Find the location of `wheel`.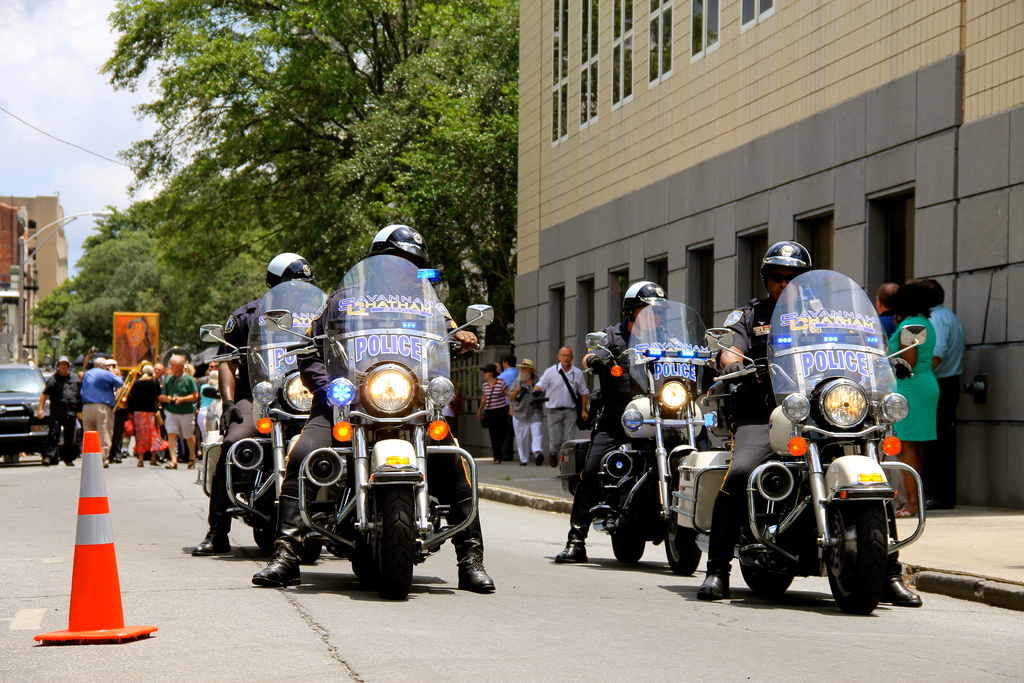
Location: left=824, top=483, right=885, bottom=618.
